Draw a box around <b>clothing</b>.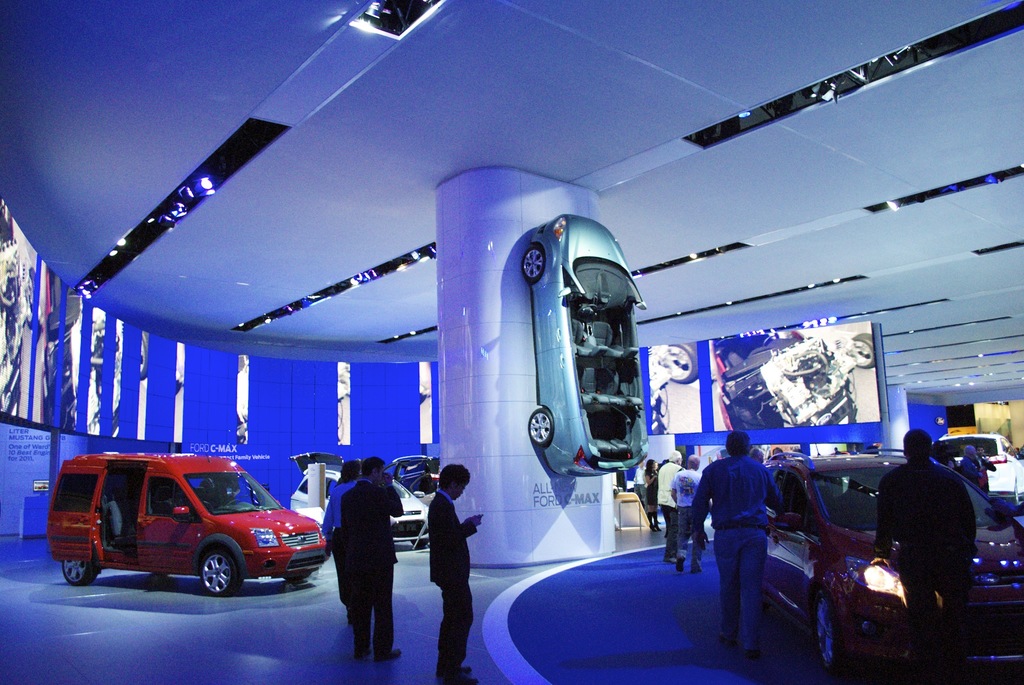
425/489/477/670.
